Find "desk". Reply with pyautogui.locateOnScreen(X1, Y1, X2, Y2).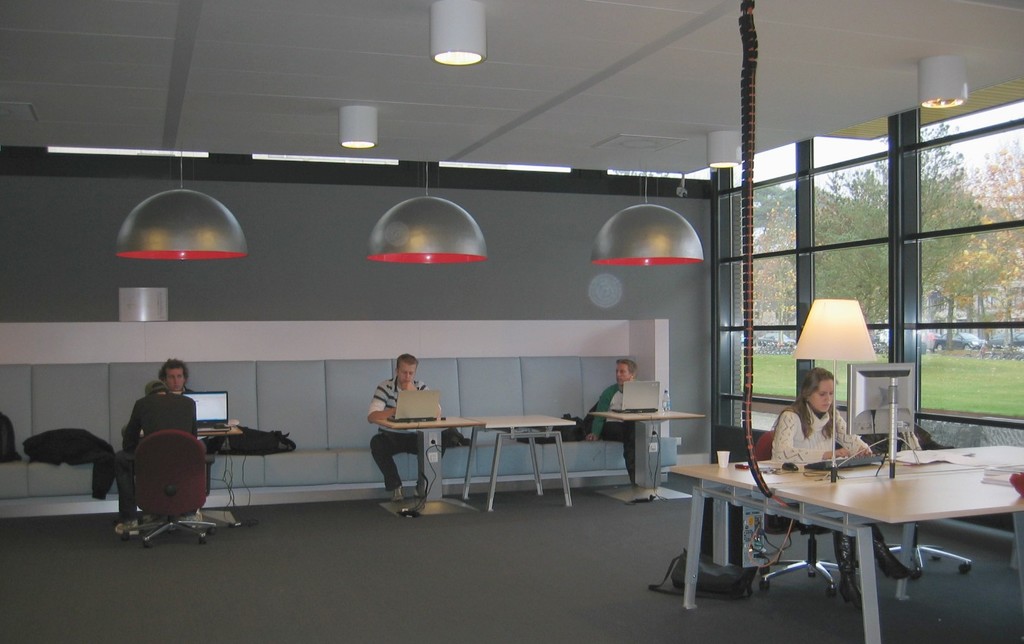
pyautogui.locateOnScreen(591, 405, 698, 505).
